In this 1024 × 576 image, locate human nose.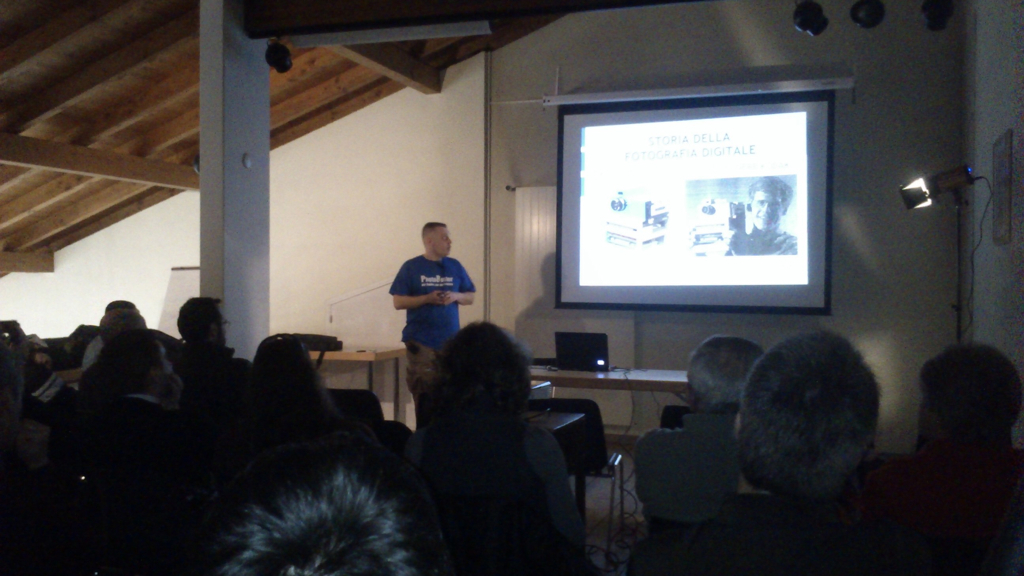
Bounding box: box=[761, 201, 770, 209].
